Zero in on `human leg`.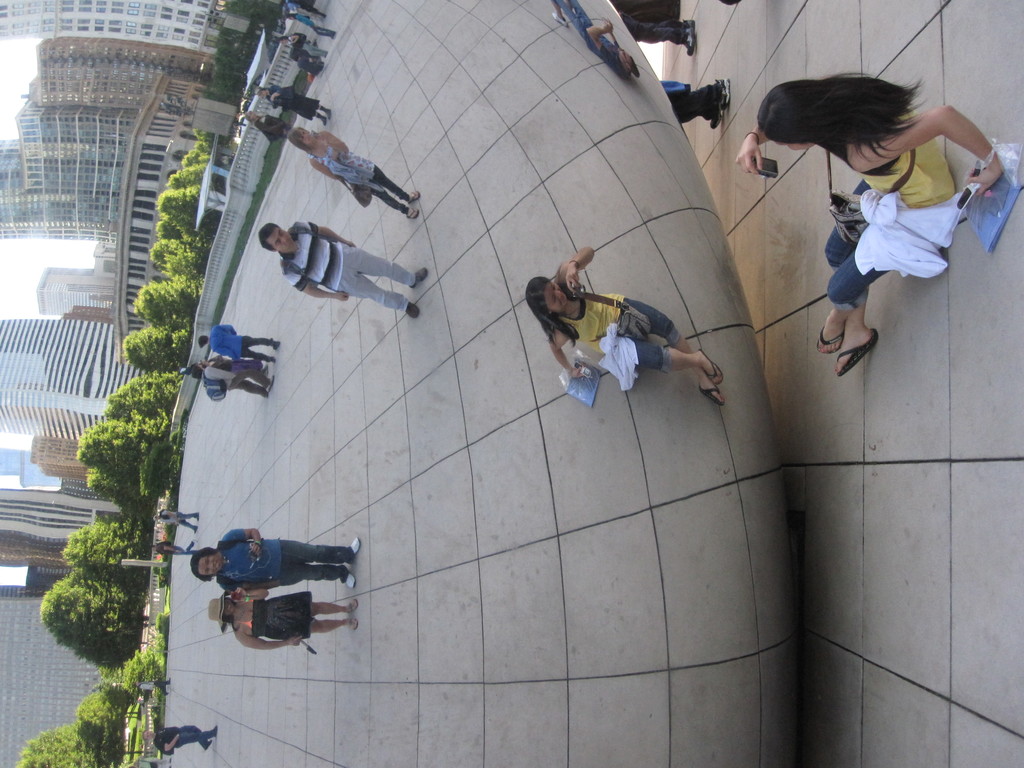
Zeroed in: 622:15:700:56.
